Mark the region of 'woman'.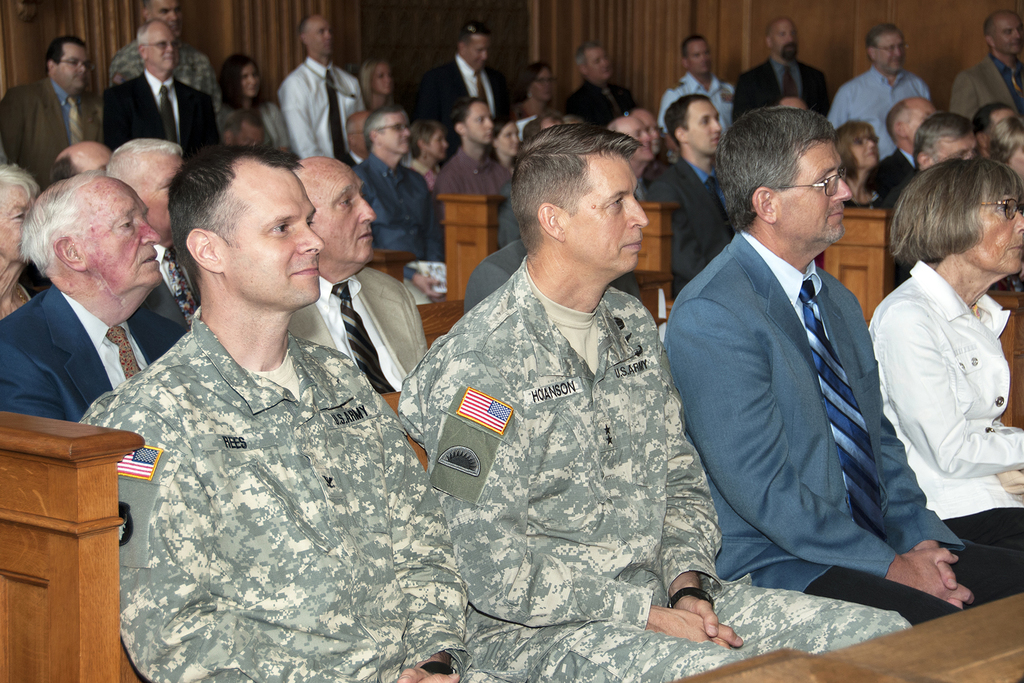
Region: <box>359,60,396,108</box>.
